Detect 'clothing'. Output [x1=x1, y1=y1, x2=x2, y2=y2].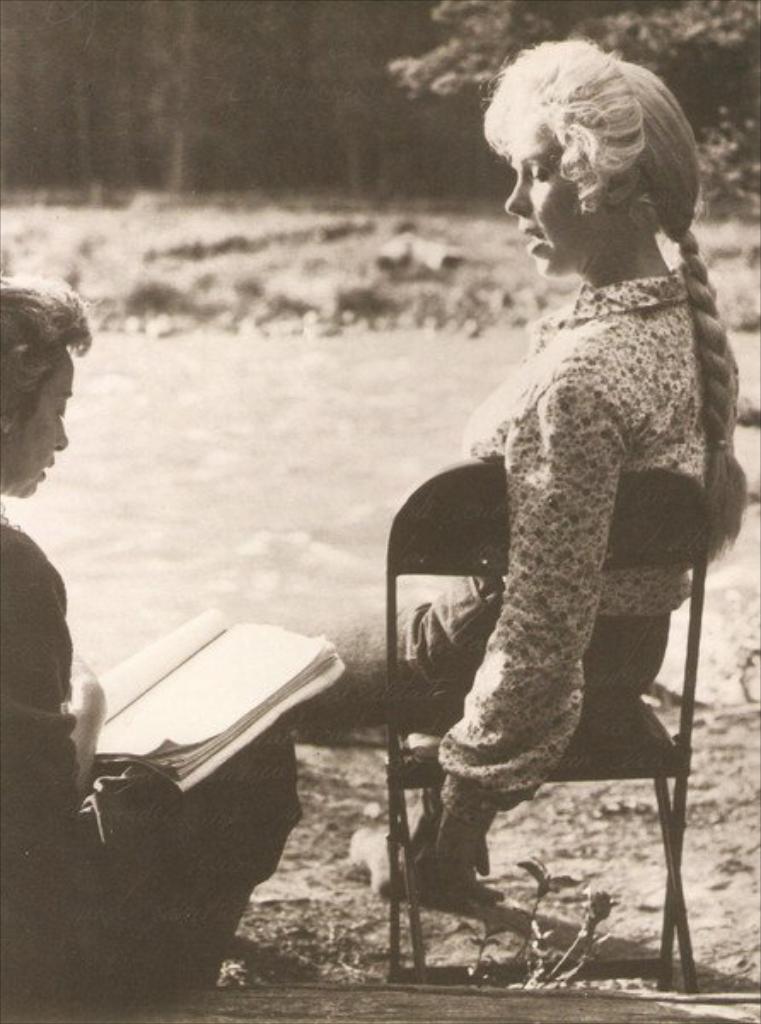
[x1=280, y1=253, x2=752, y2=807].
